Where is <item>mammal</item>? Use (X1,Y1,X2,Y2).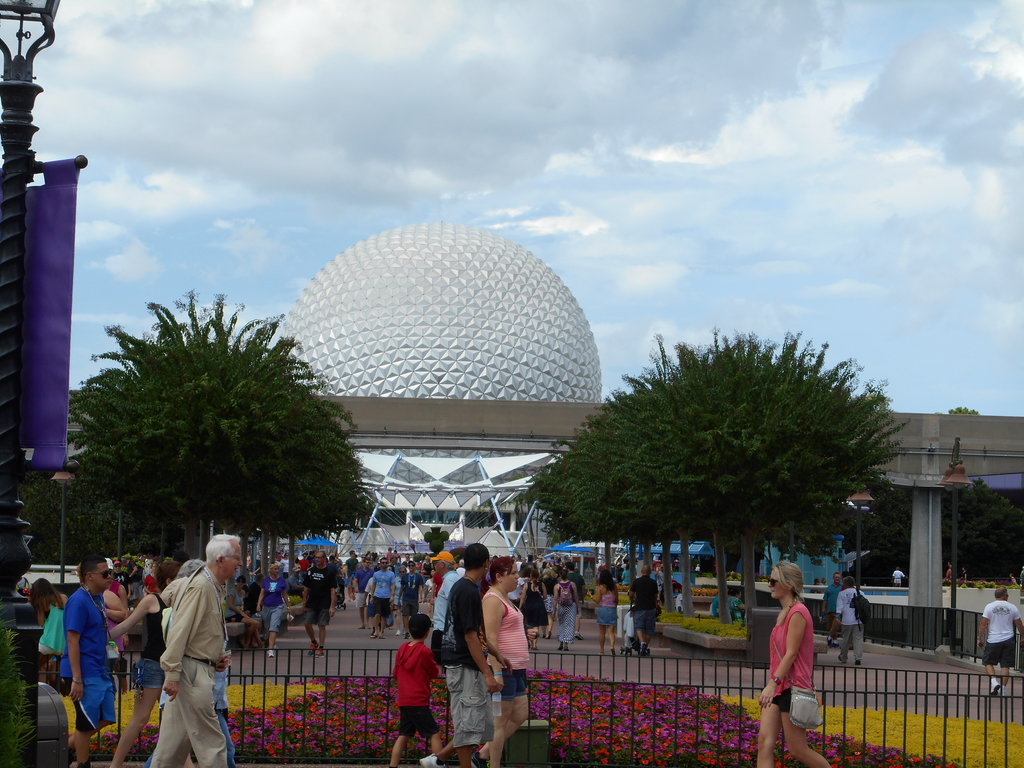
(708,596,719,620).
